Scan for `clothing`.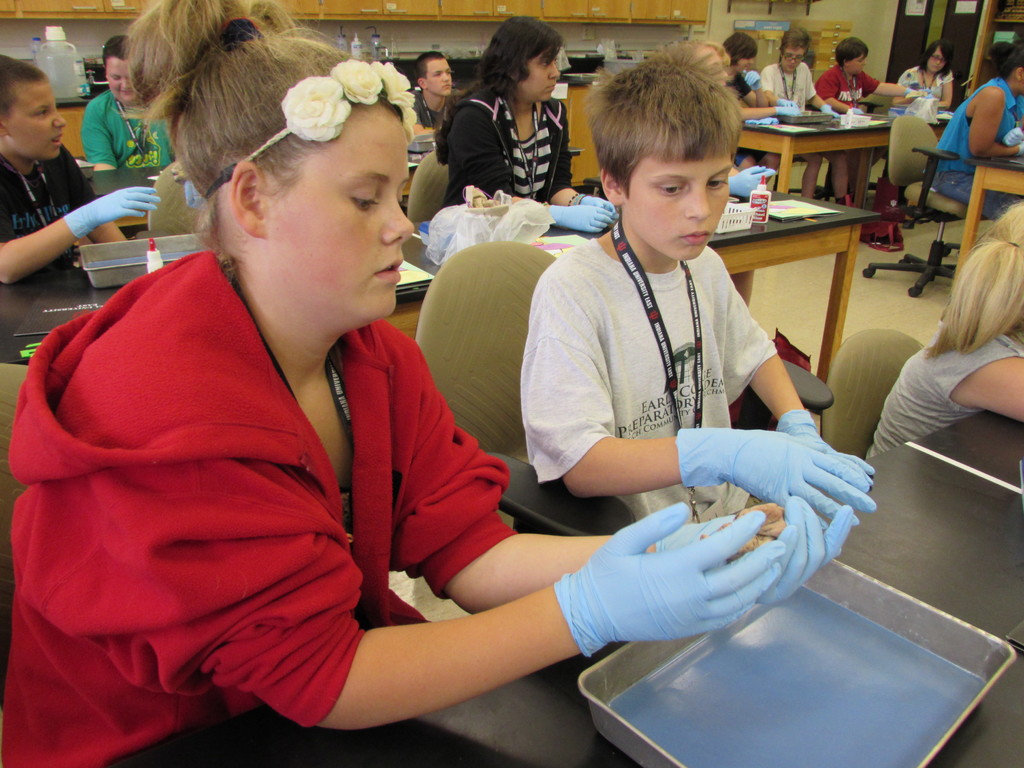
Scan result: 6/223/495/762.
